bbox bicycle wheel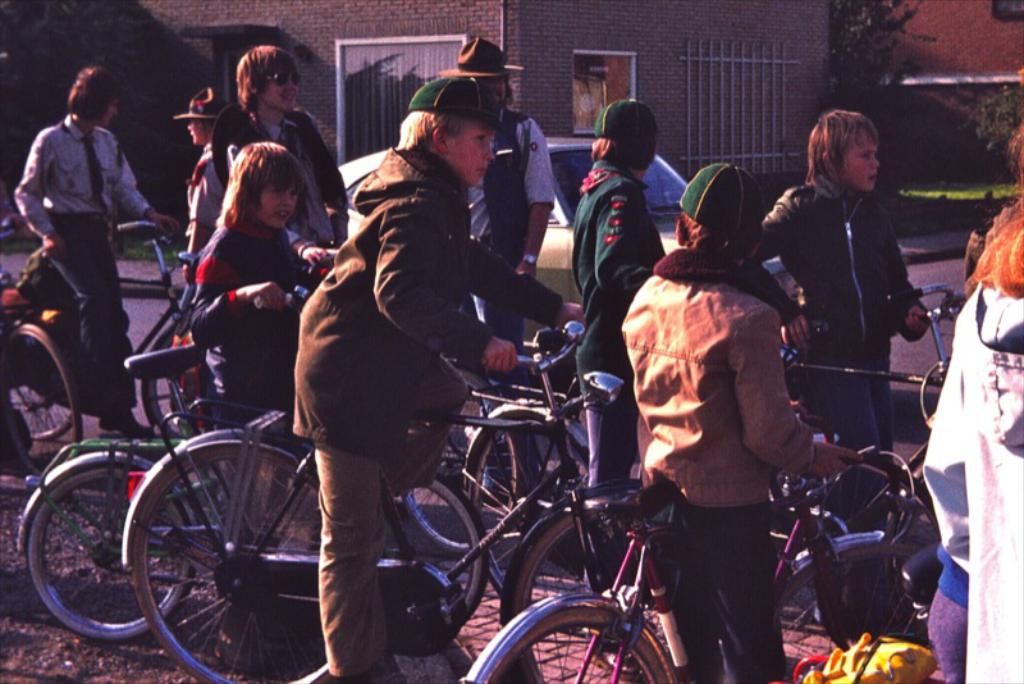
<bbox>79, 425, 360, 674</bbox>
